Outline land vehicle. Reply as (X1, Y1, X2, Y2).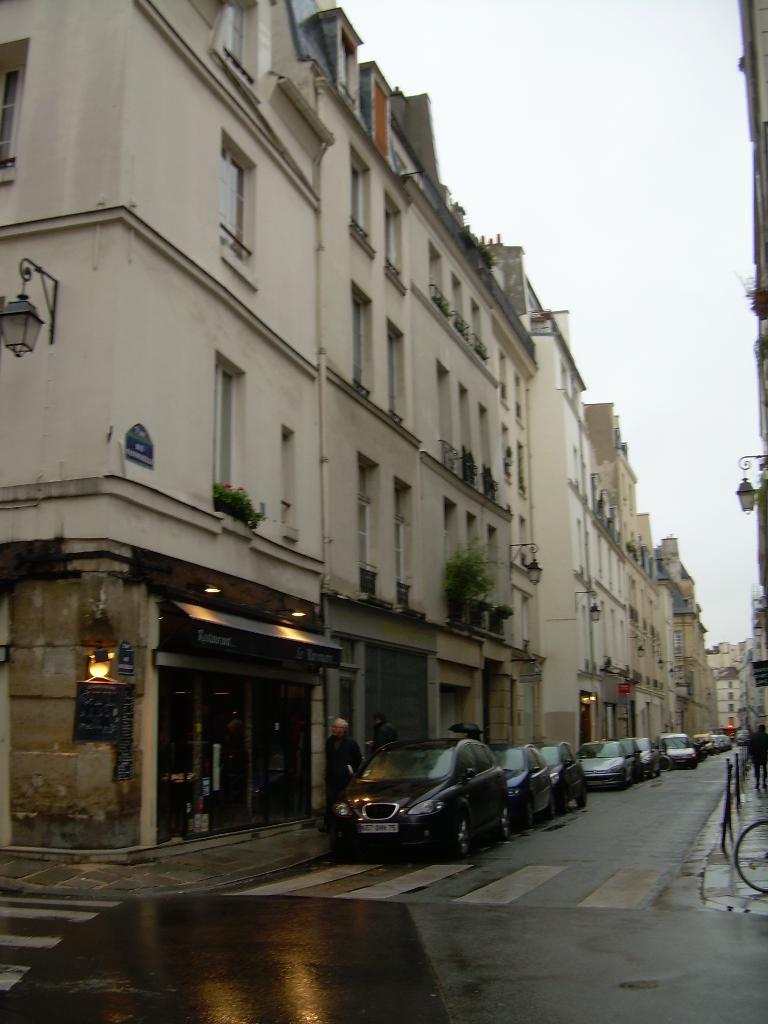
(639, 735, 658, 780).
